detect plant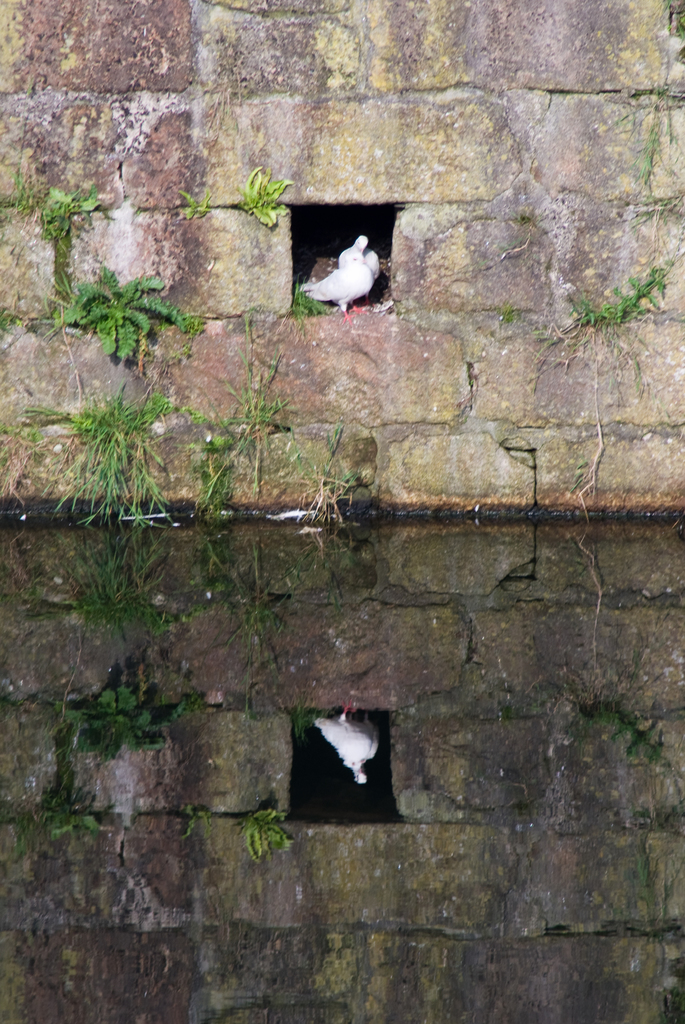
<bbox>3, 413, 40, 445</bbox>
